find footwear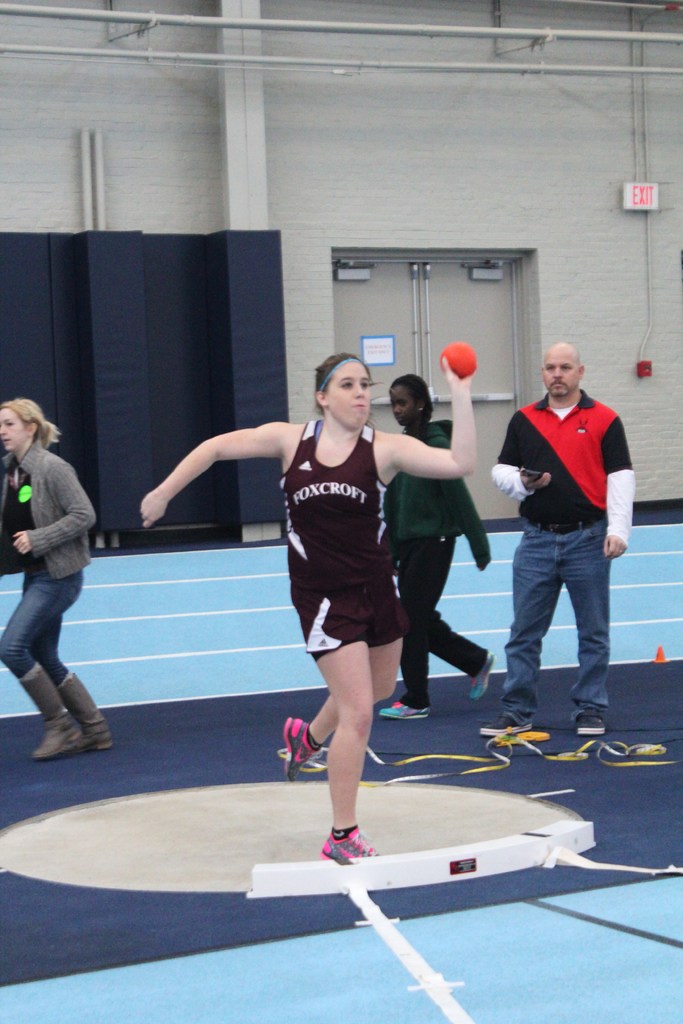
left=571, top=708, right=604, bottom=738
